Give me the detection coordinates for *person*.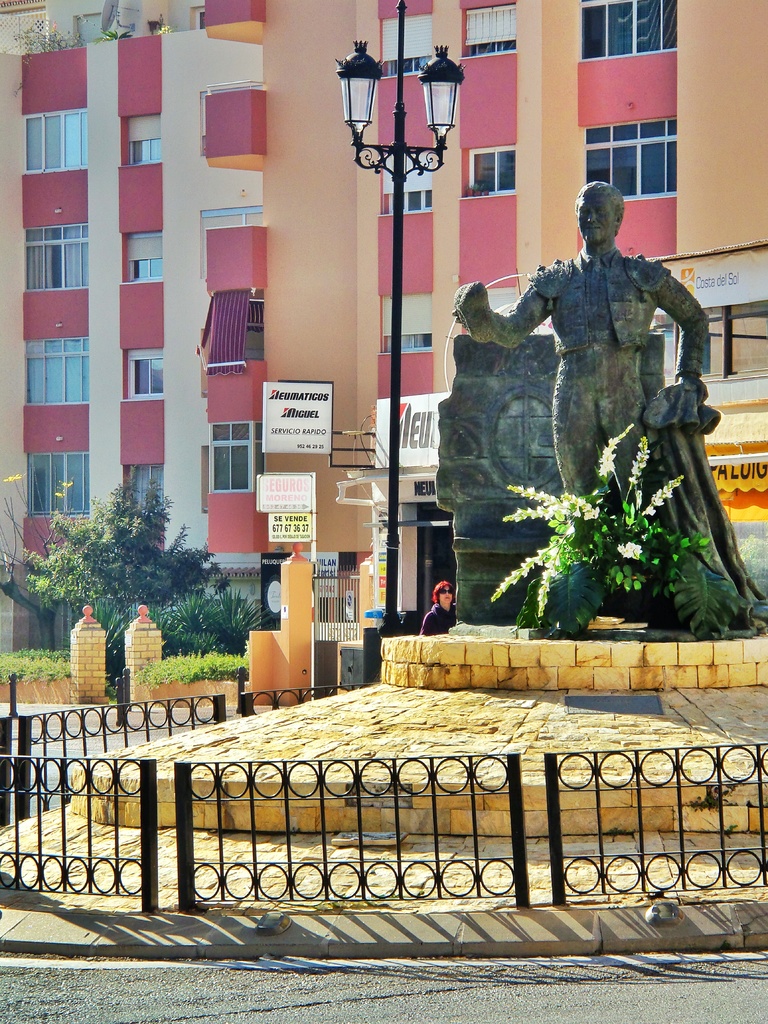
{"left": 452, "top": 179, "right": 710, "bottom": 554}.
